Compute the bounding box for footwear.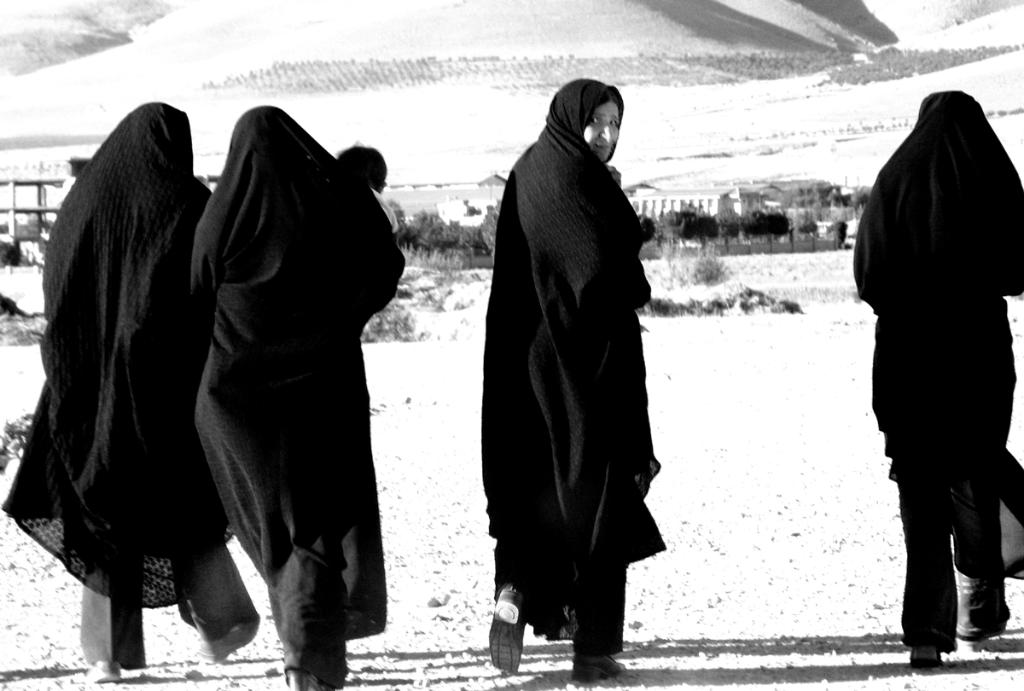
(x1=284, y1=664, x2=325, y2=690).
